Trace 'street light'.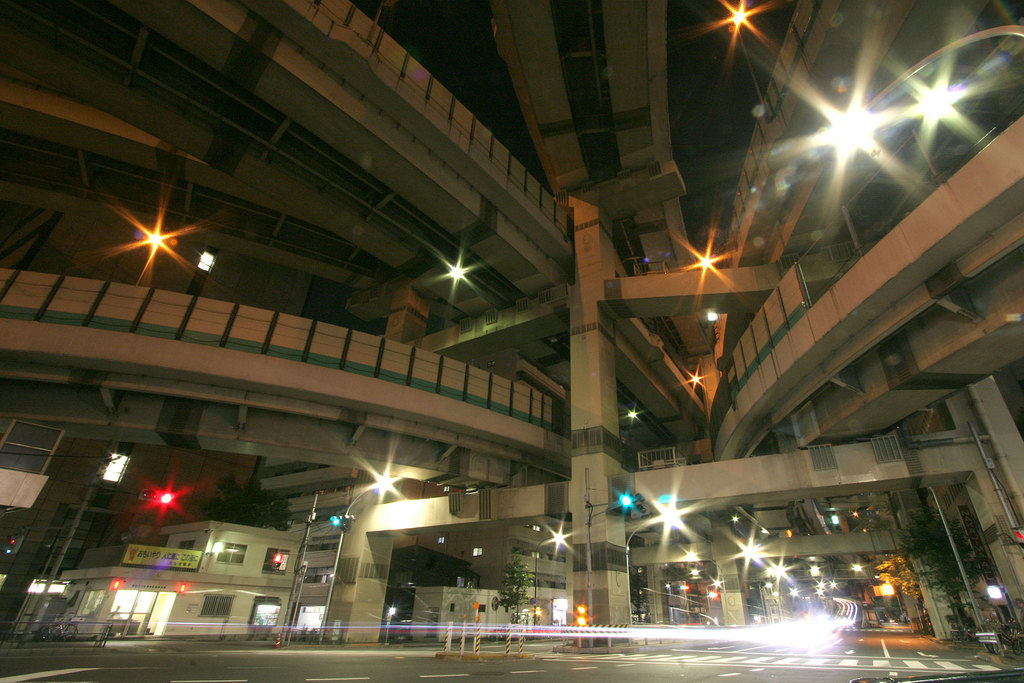
Traced to [132, 226, 175, 283].
